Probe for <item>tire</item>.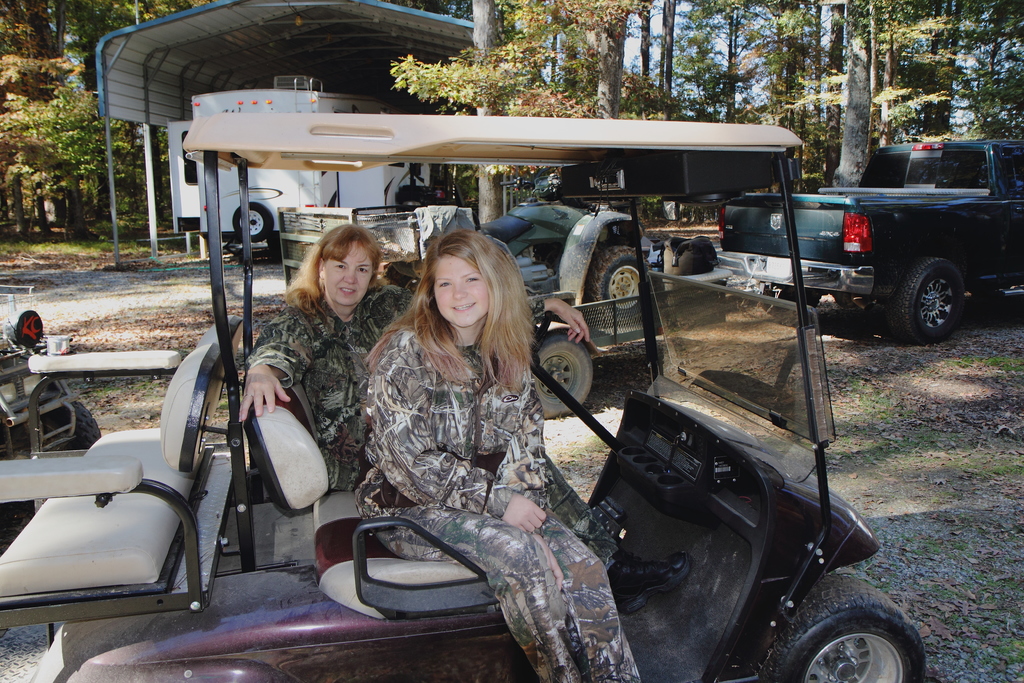
Probe result: [891, 252, 972, 342].
